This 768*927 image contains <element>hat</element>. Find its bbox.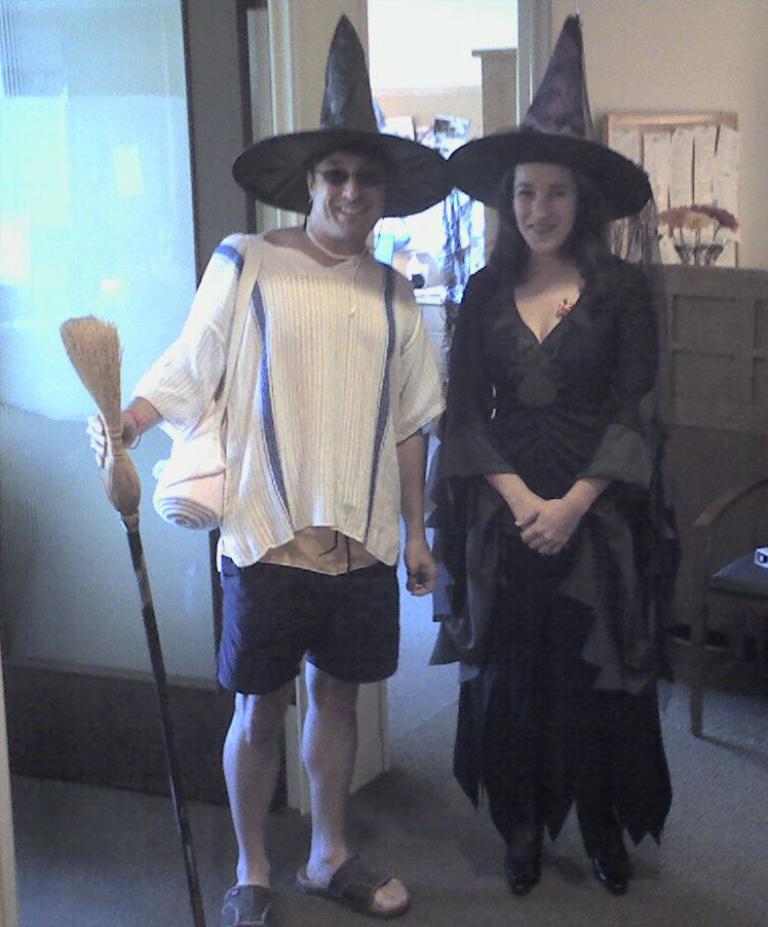
(450, 11, 649, 223).
